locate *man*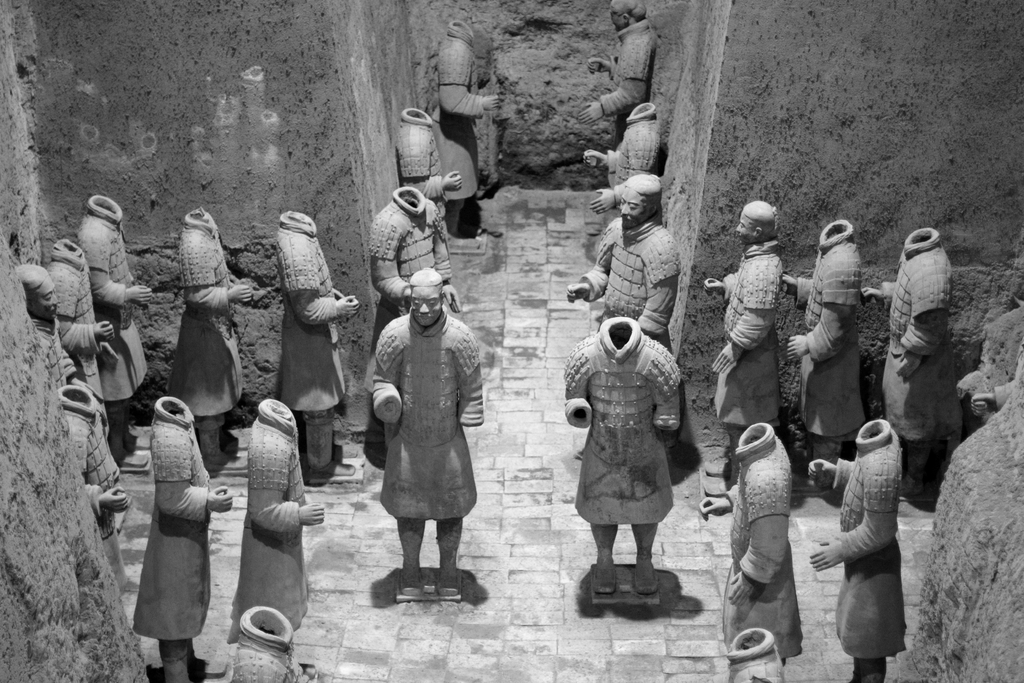
{"left": 581, "top": 0, "right": 660, "bottom": 148}
